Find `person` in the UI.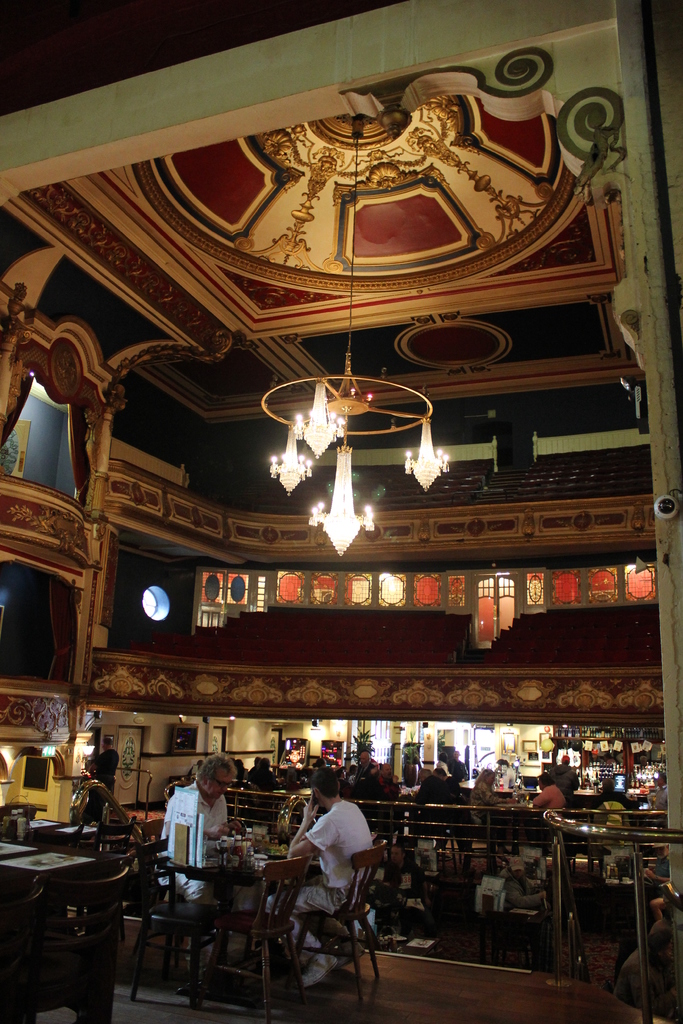
UI element at (255, 765, 363, 998).
